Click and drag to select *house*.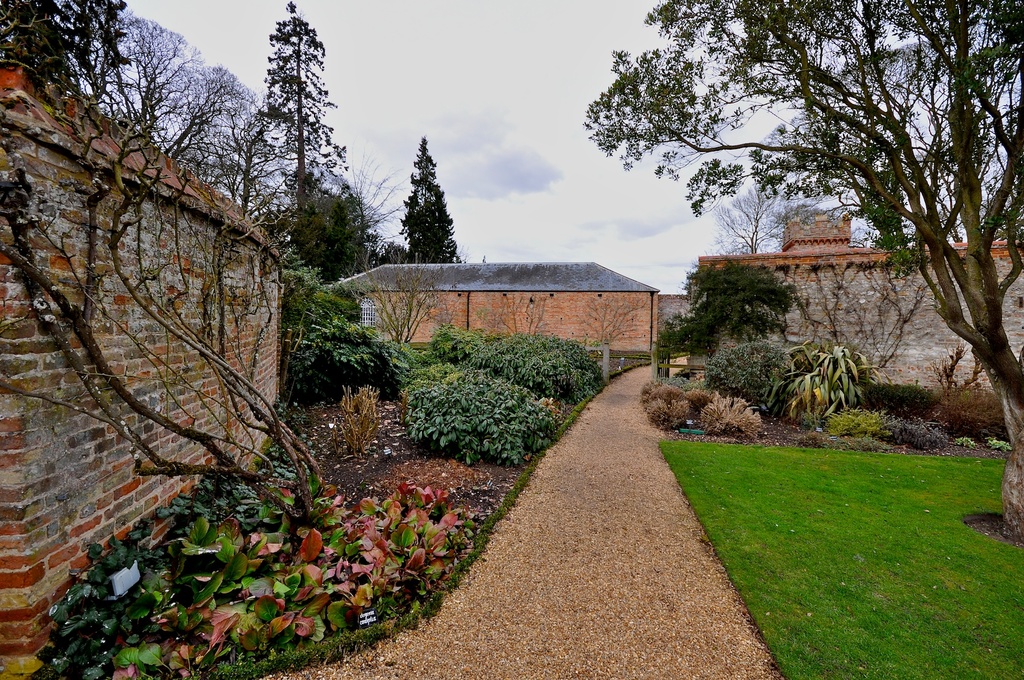
Selection: bbox(668, 204, 1017, 435).
